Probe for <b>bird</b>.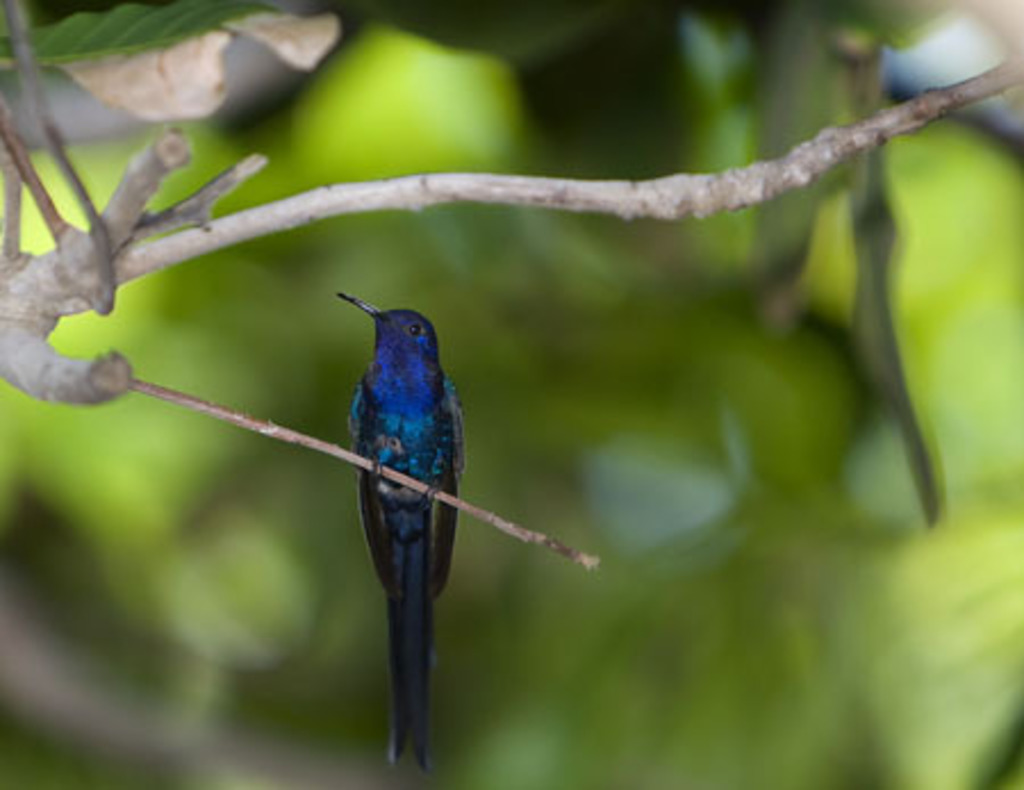
Probe result: left=332, top=291, right=464, bottom=770.
